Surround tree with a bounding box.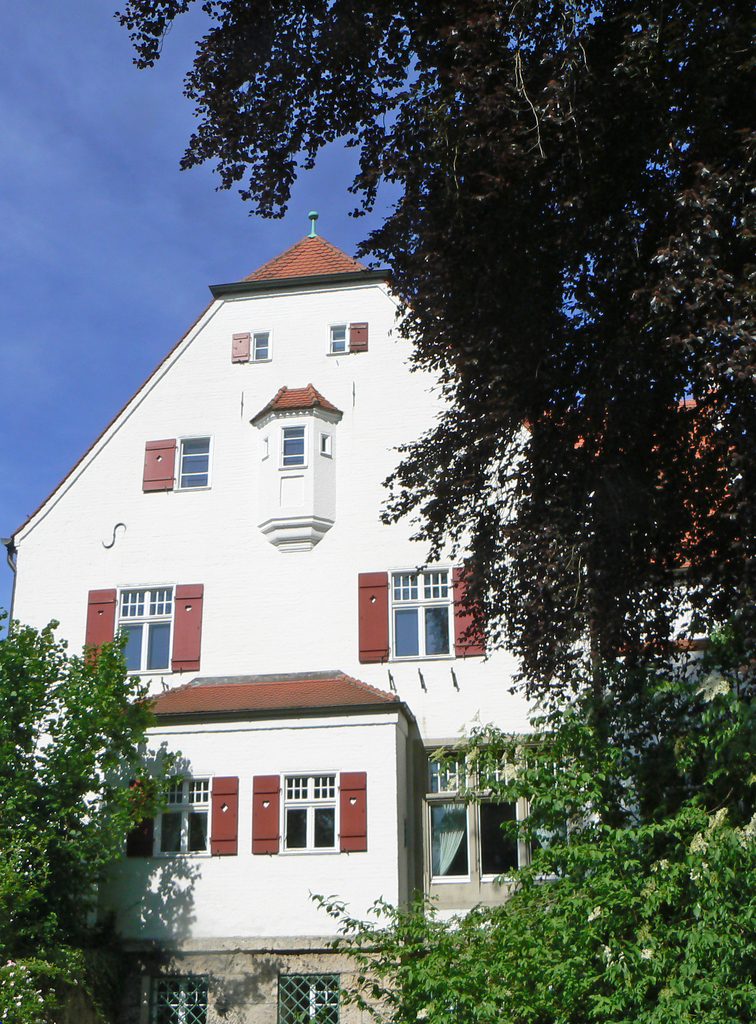
detection(101, 0, 755, 701).
